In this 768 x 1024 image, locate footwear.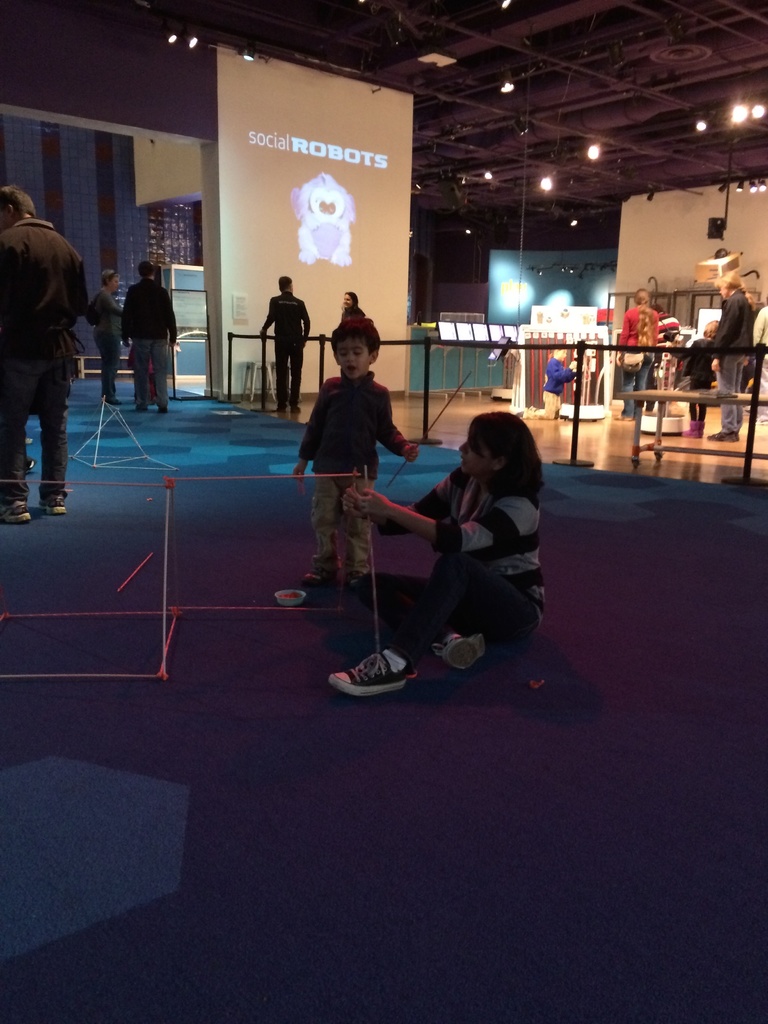
Bounding box: BBox(291, 403, 299, 410).
